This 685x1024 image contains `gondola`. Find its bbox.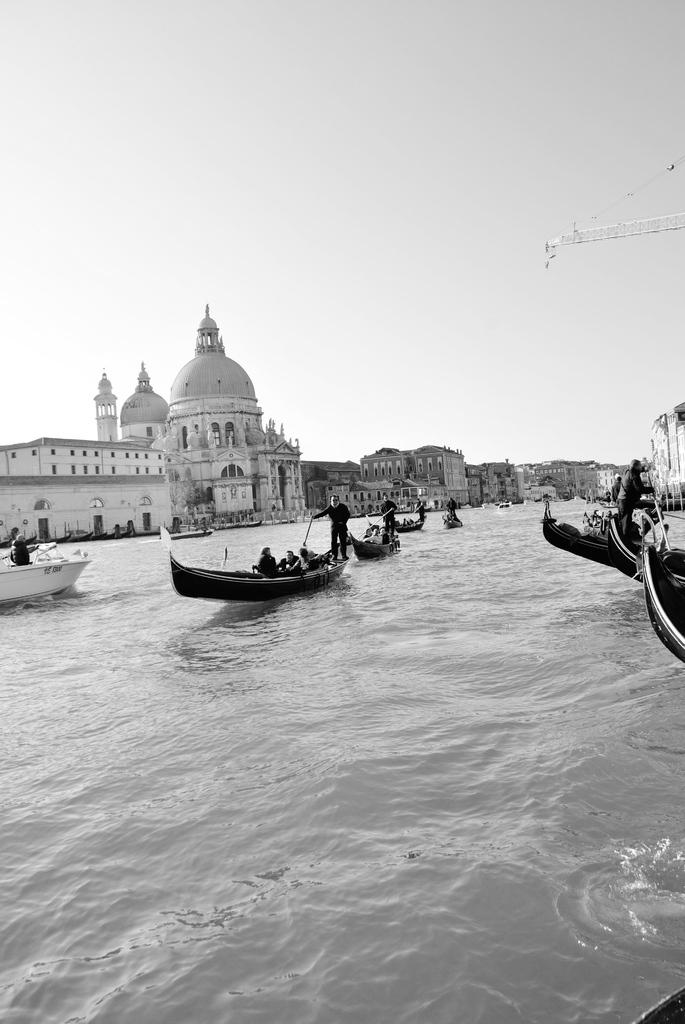
169,505,345,610.
